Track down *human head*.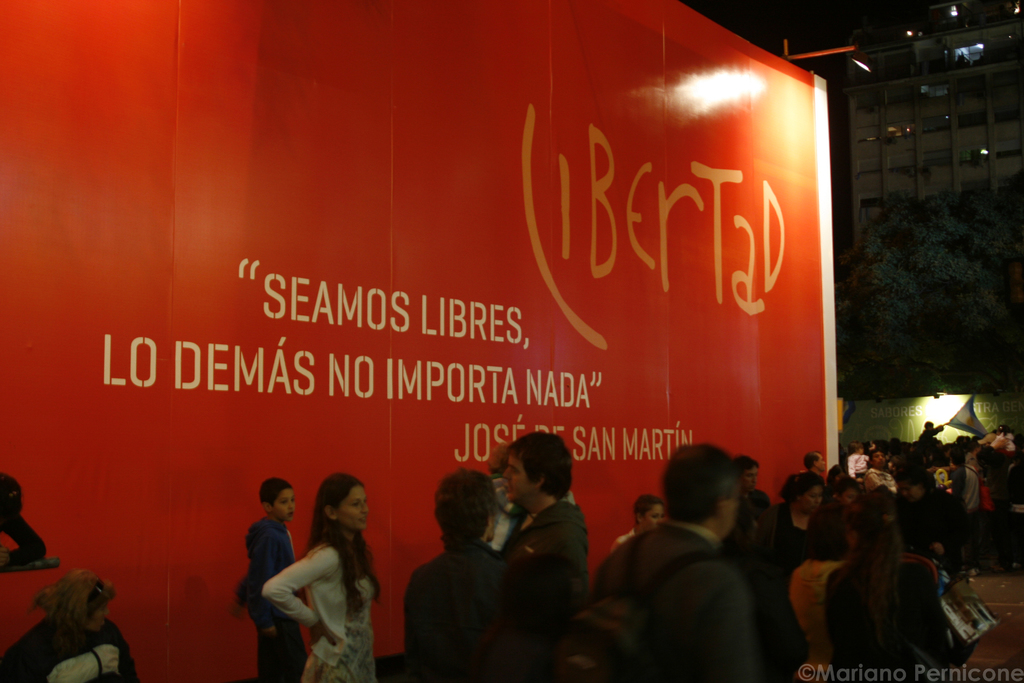
Tracked to {"x1": 431, "y1": 467, "x2": 497, "y2": 542}.
